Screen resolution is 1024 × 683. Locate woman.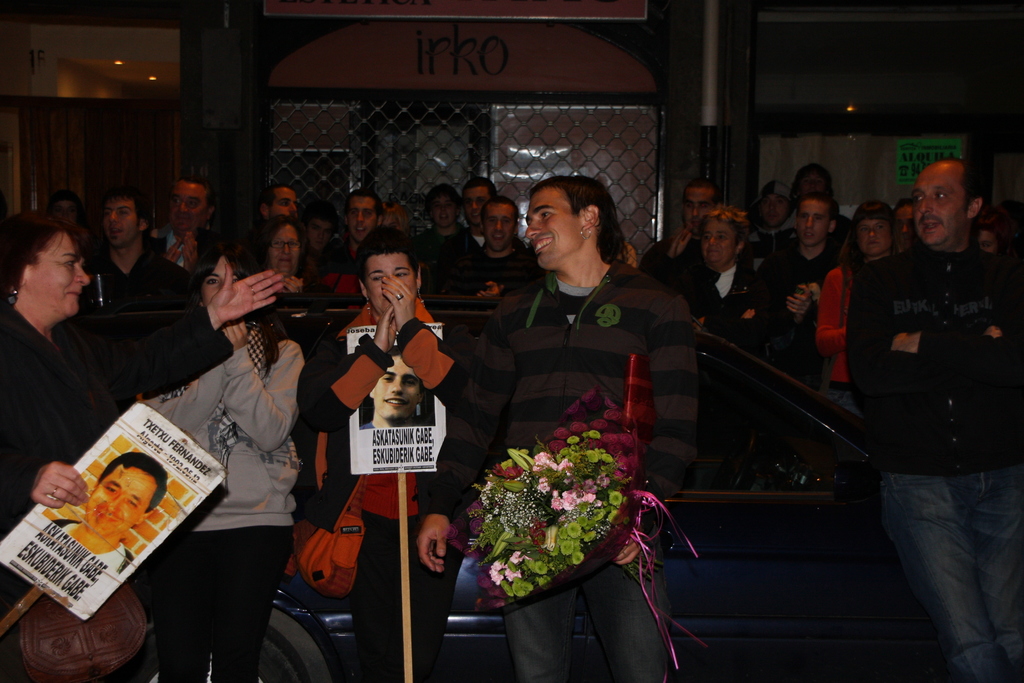
[812, 197, 911, 419].
